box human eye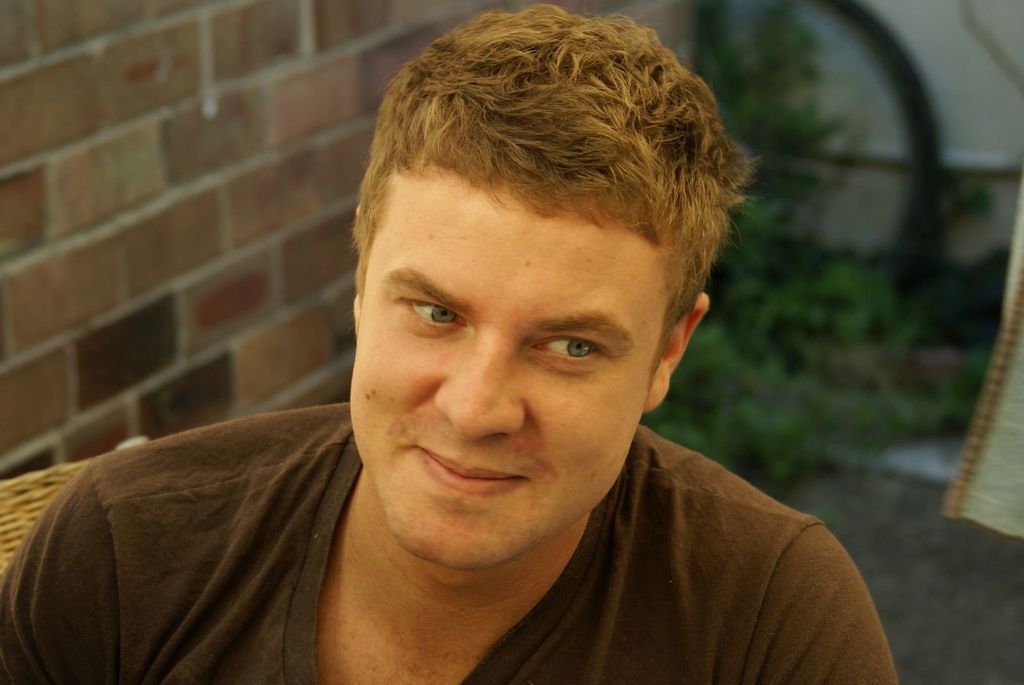
bbox=[521, 324, 615, 384]
